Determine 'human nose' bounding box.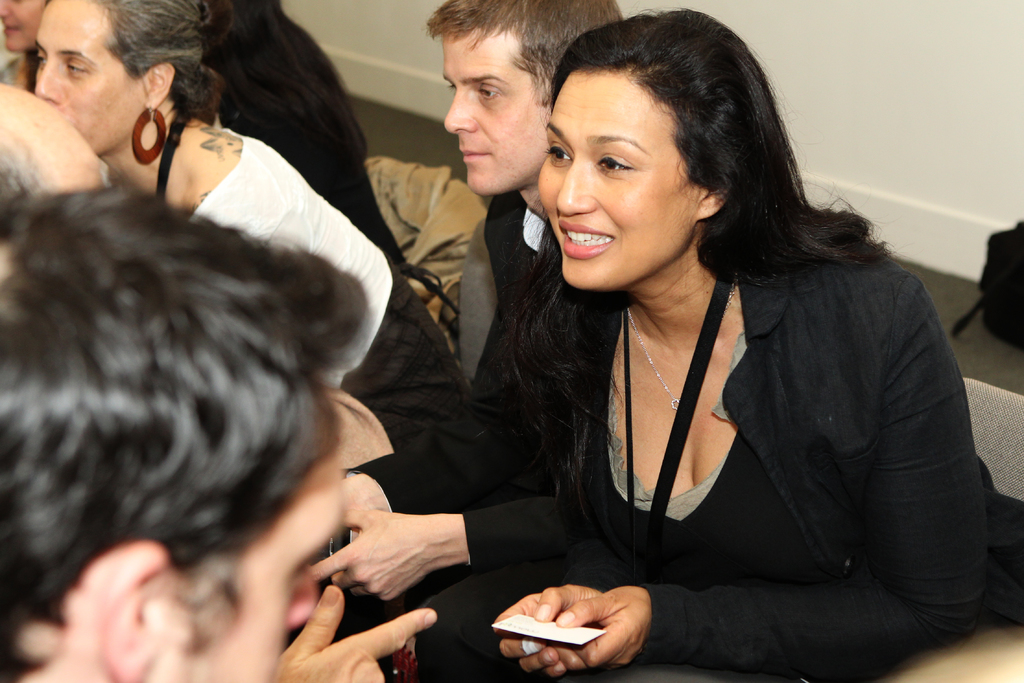
Determined: detection(444, 88, 474, 140).
